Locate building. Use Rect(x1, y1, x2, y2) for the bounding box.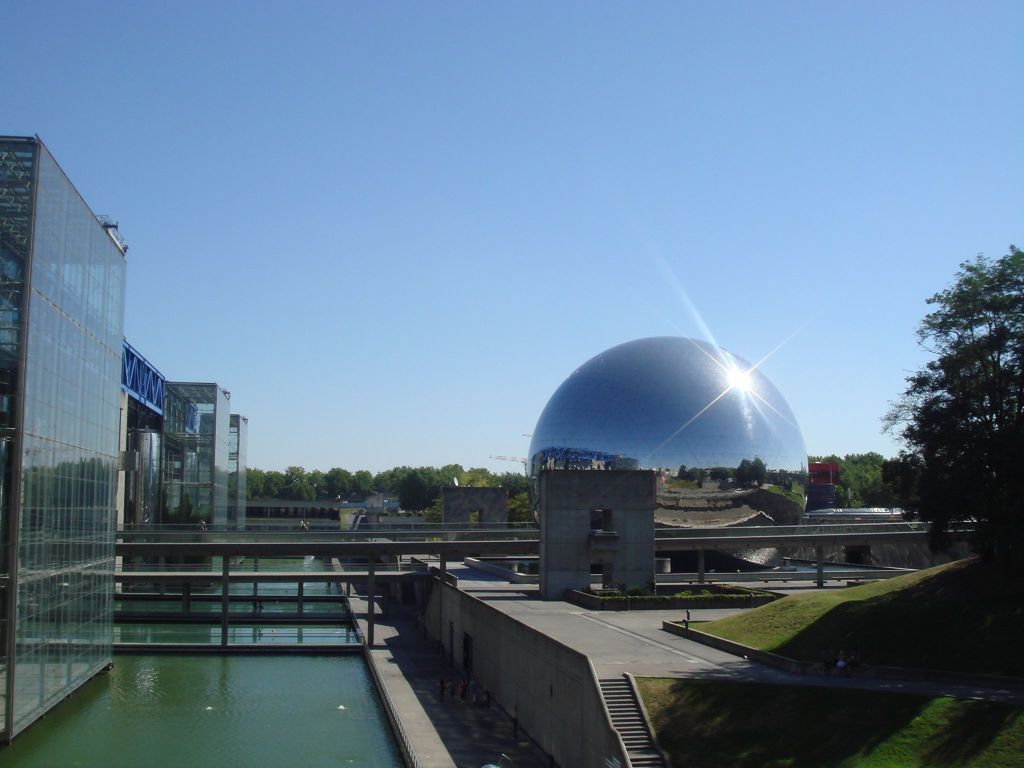
Rect(0, 137, 246, 746).
